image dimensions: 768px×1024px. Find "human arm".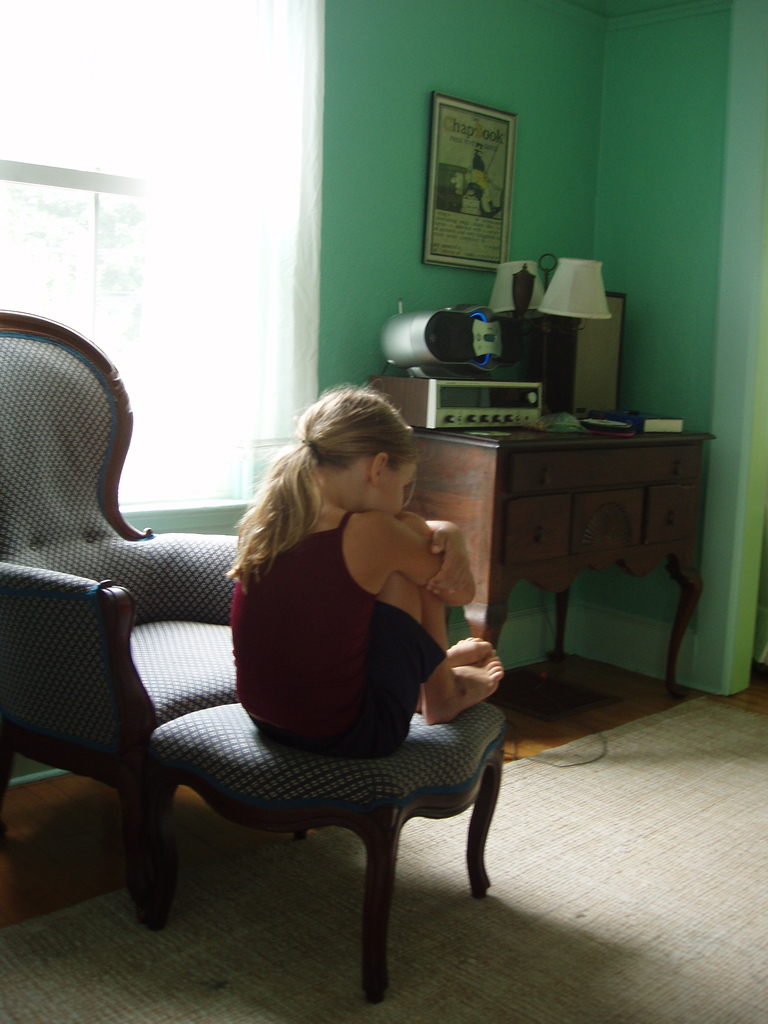
[left=385, top=511, right=476, bottom=609].
